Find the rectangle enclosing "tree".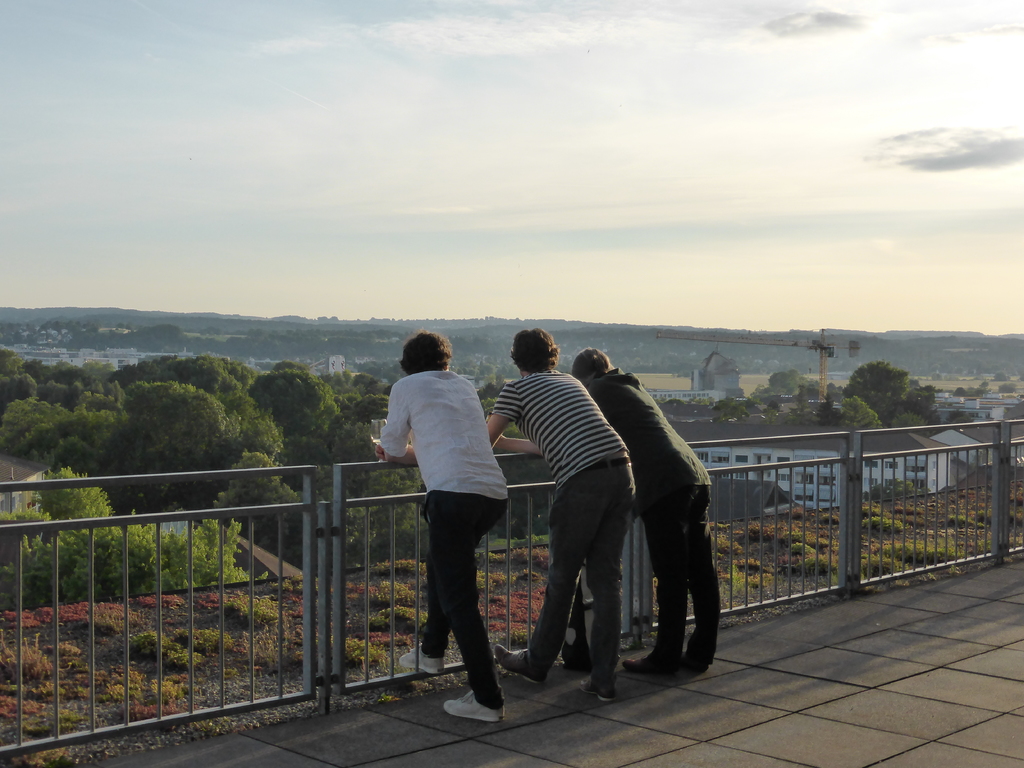
crop(41, 360, 90, 397).
